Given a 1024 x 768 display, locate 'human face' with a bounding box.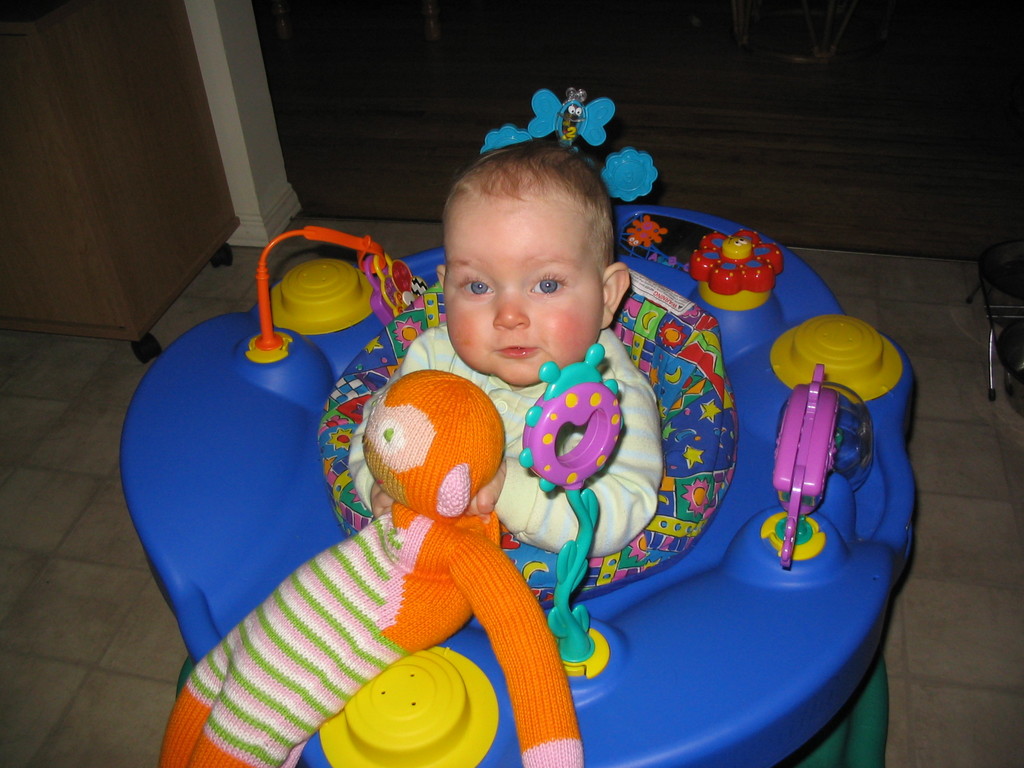
Located: bbox=(443, 204, 600, 385).
